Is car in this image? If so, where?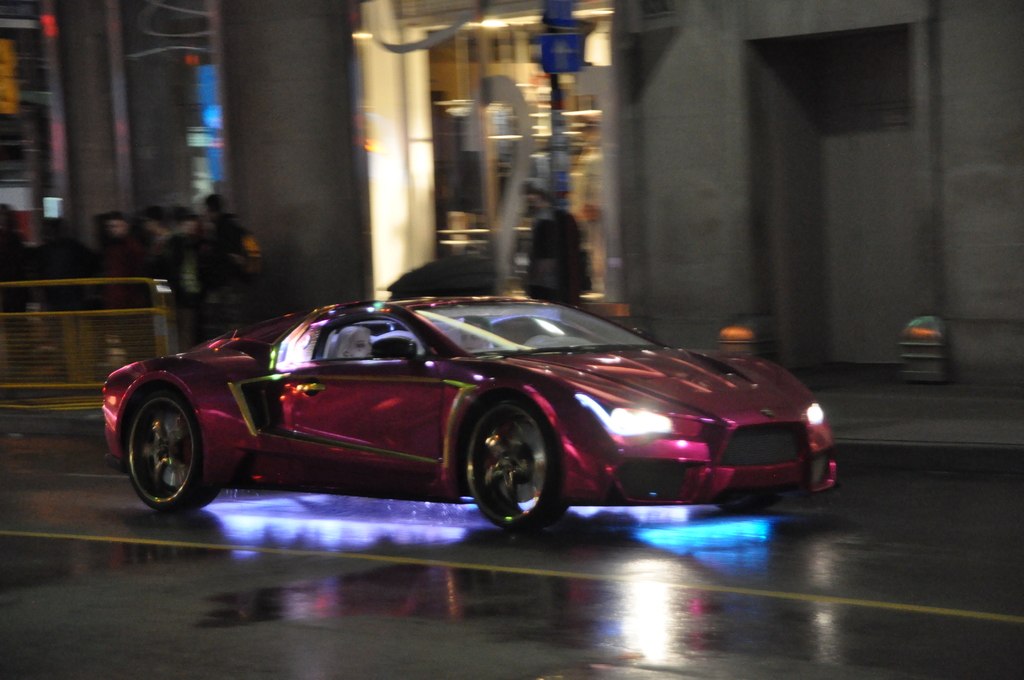
Yes, at x1=102, y1=295, x2=837, y2=536.
